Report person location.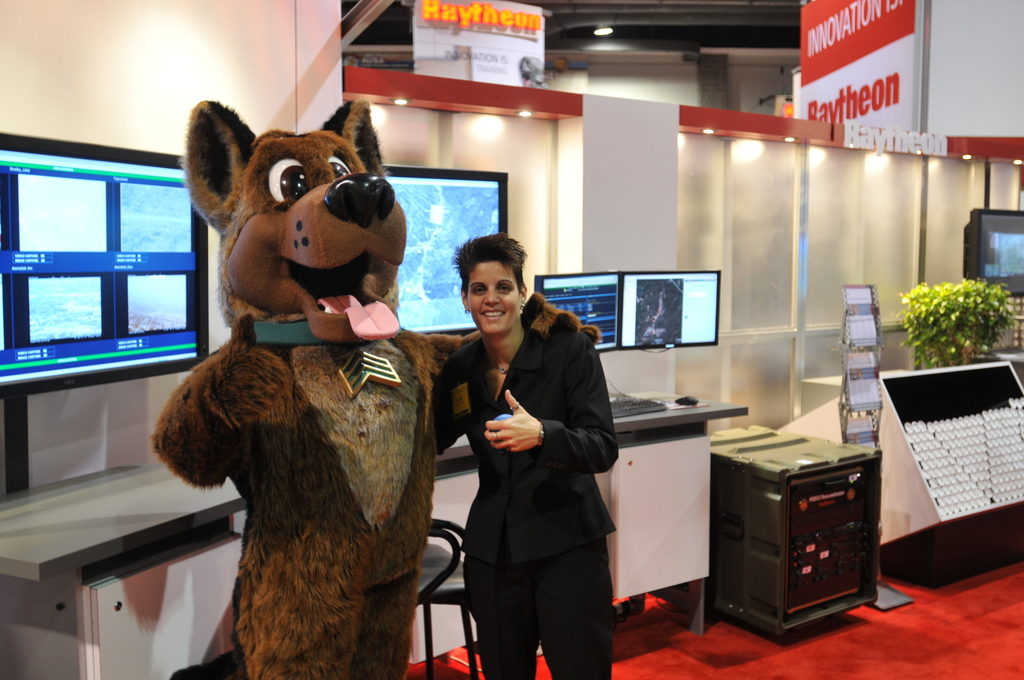
Report: box=[426, 238, 622, 679].
